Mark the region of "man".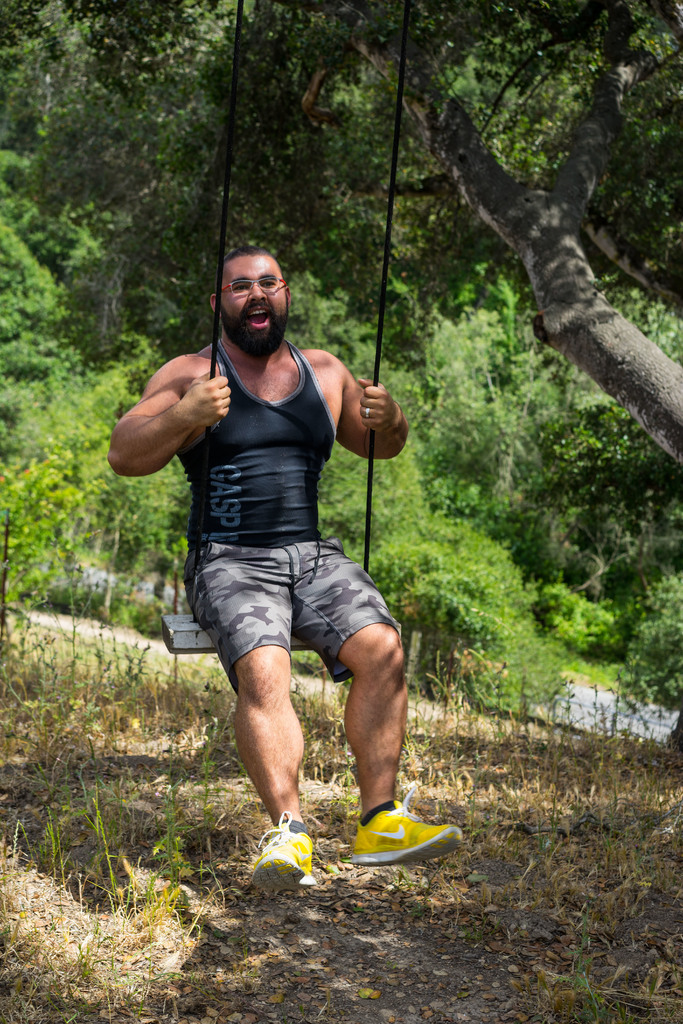
Region: bbox=[130, 217, 424, 869].
